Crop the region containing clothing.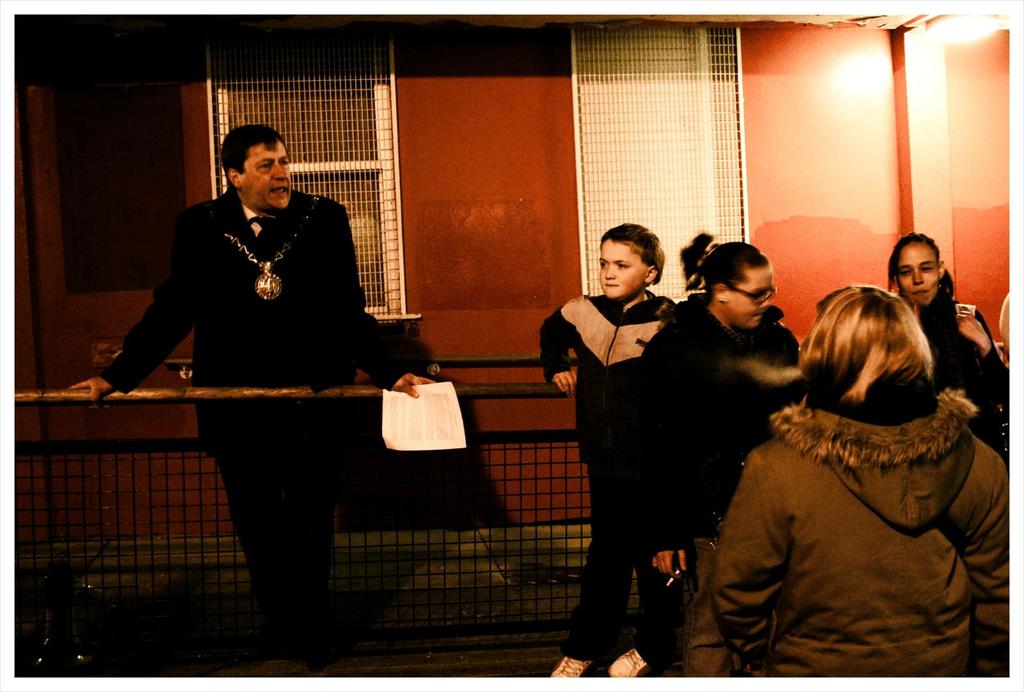
Crop region: bbox=[113, 162, 401, 618].
